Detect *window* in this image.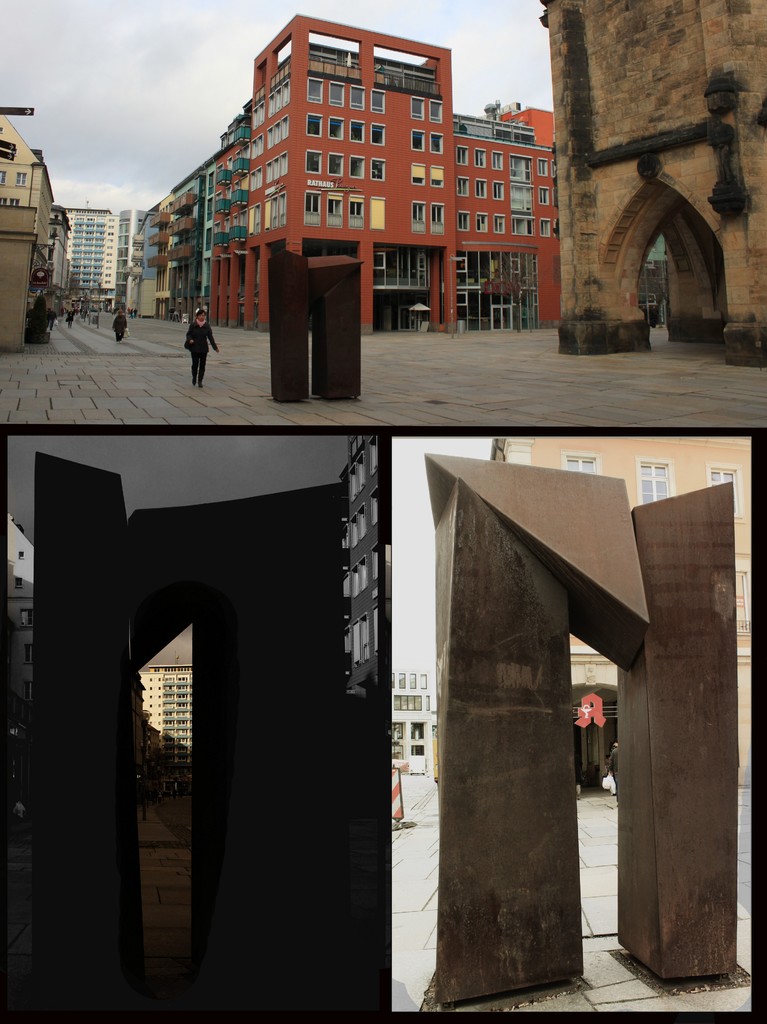
Detection: [x1=252, y1=201, x2=262, y2=237].
